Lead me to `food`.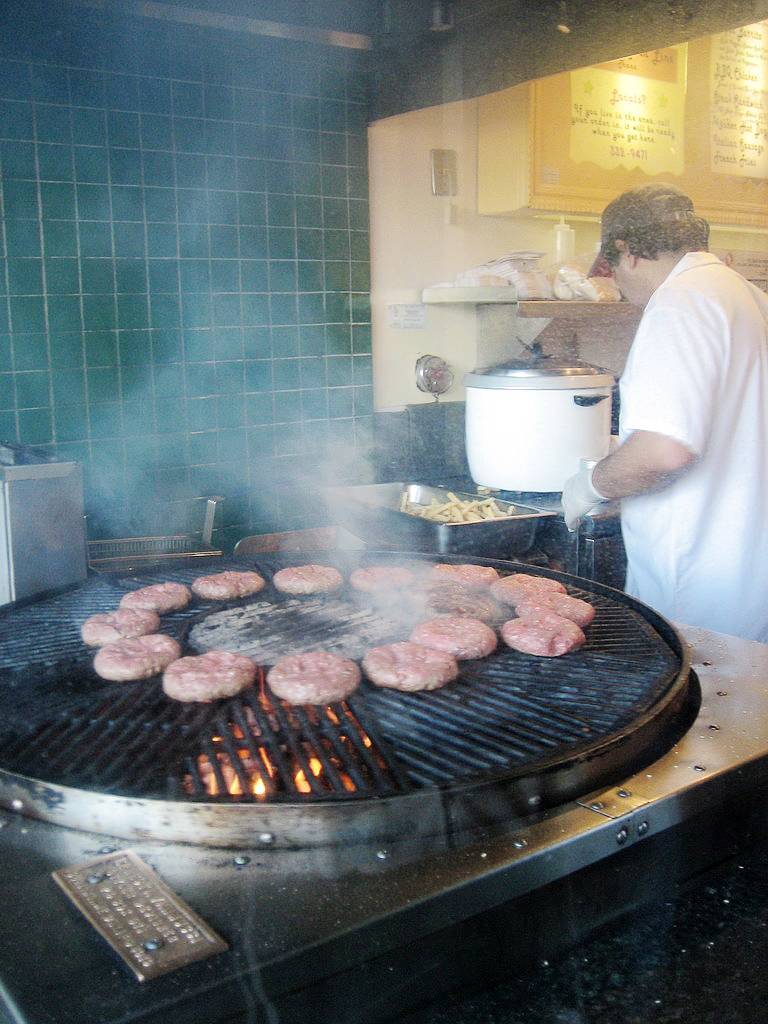
Lead to bbox=(77, 603, 163, 645).
